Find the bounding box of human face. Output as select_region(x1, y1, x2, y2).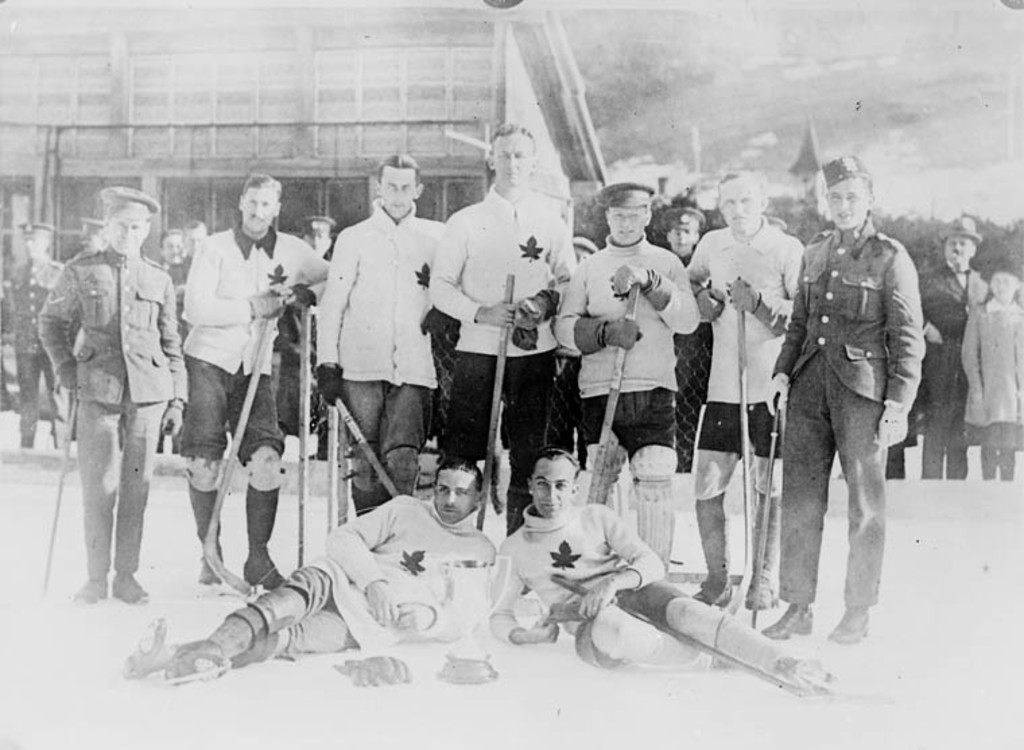
select_region(942, 241, 977, 267).
